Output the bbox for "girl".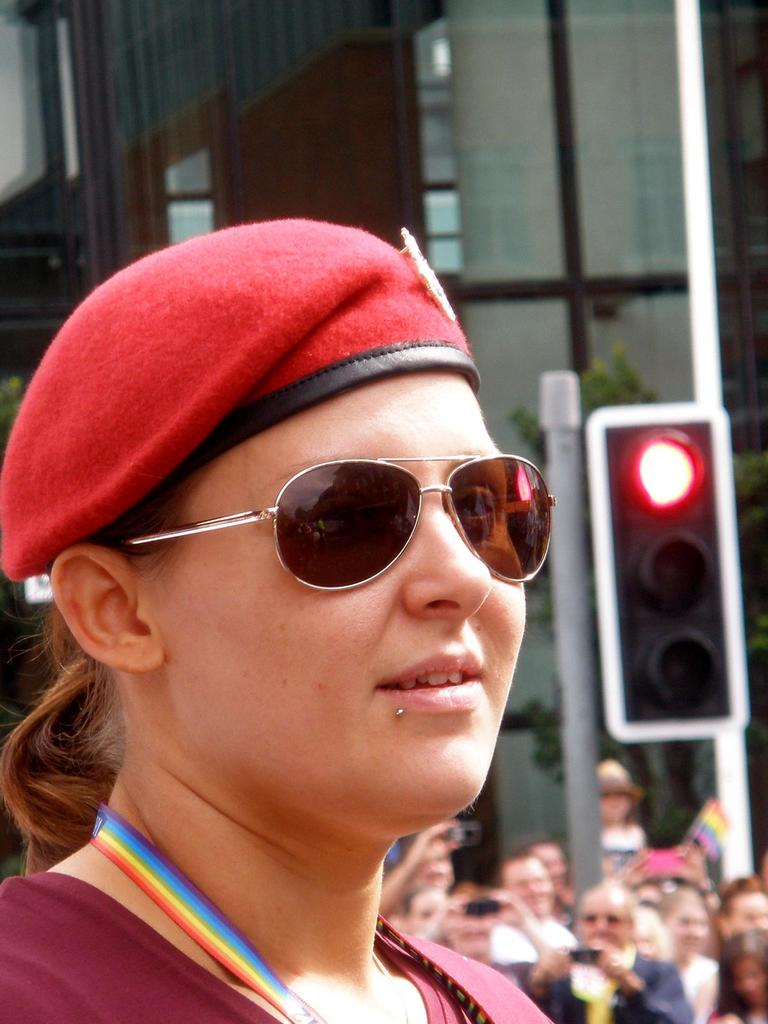
(x1=0, y1=219, x2=557, y2=1023).
